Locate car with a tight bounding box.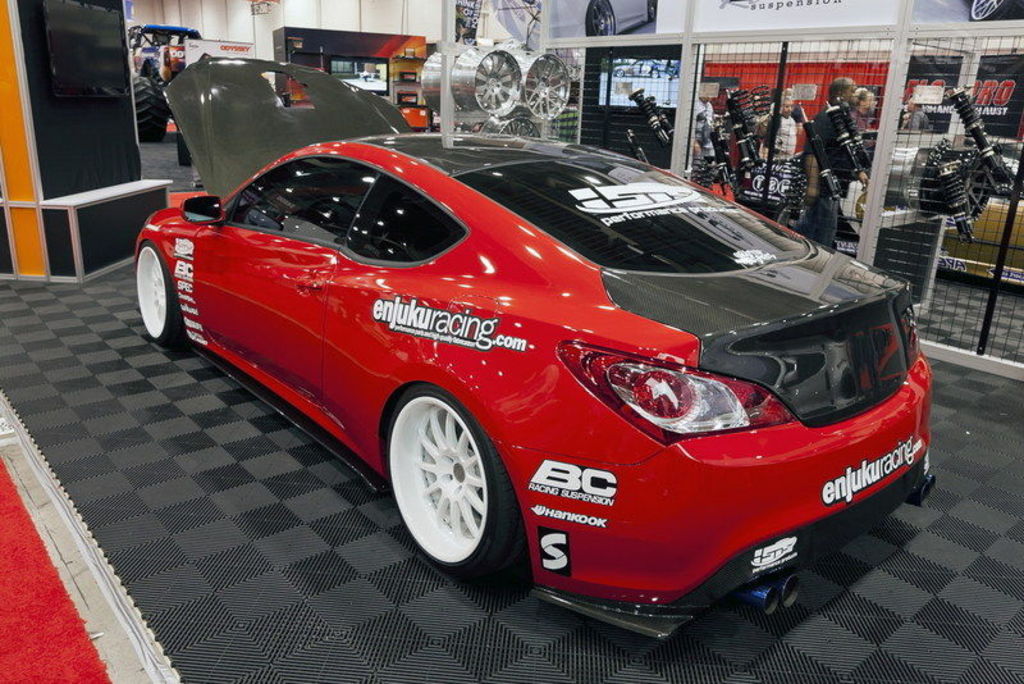
(141,106,923,619).
